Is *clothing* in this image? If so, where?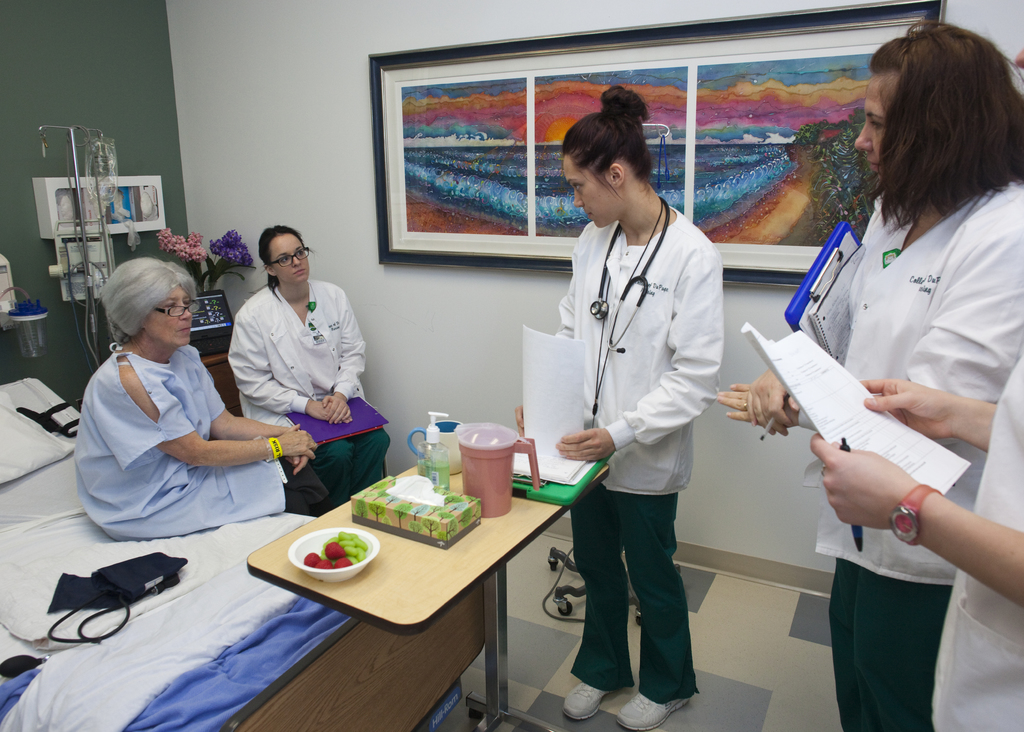
Yes, at {"left": 929, "top": 352, "right": 1023, "bottom": 731}.
